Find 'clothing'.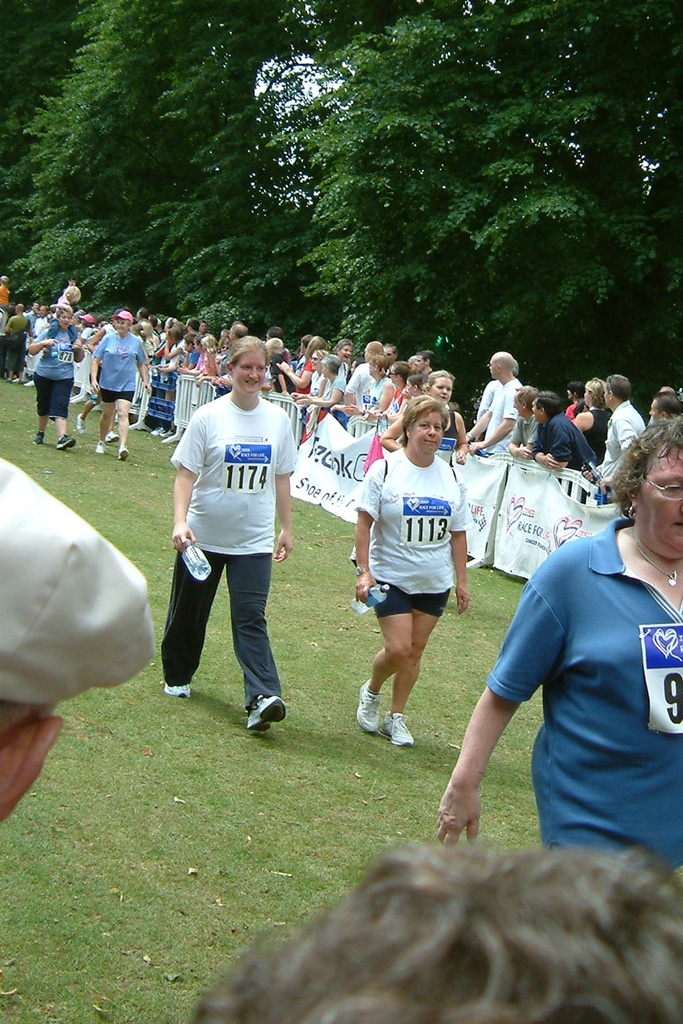
x1=487 y1=367 x2=524 y2=449.
